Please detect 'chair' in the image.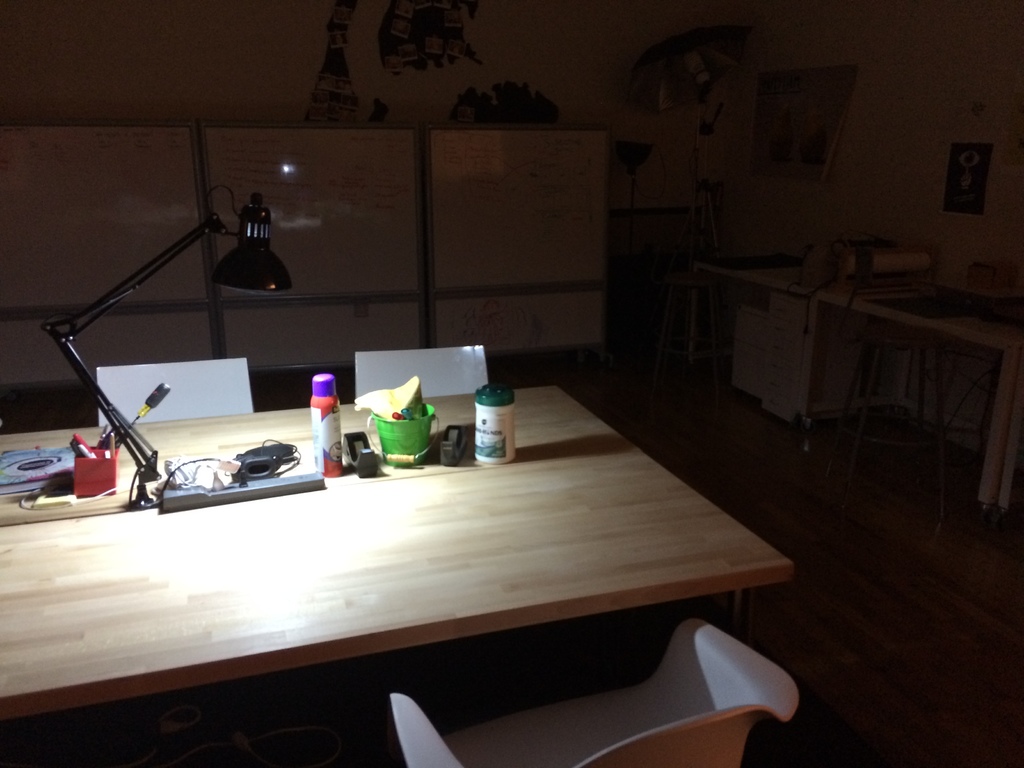
left=390, top=615, right=803, bottom=767.
